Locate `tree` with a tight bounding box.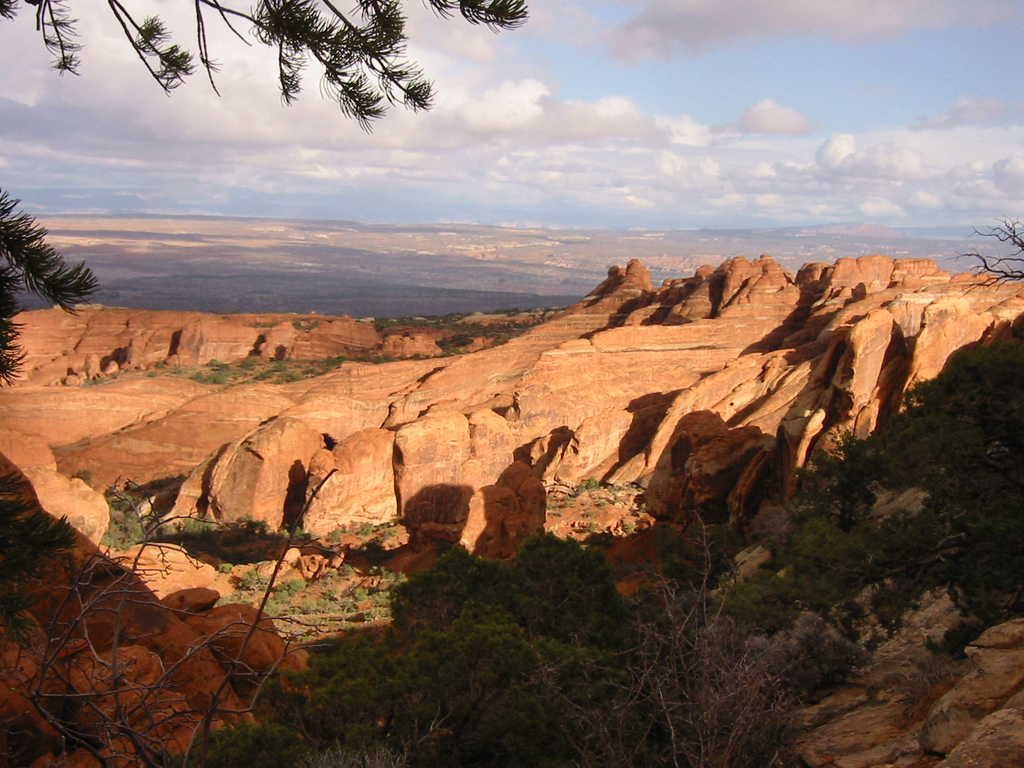
left=401, top=599, right=552, bottom=766.
